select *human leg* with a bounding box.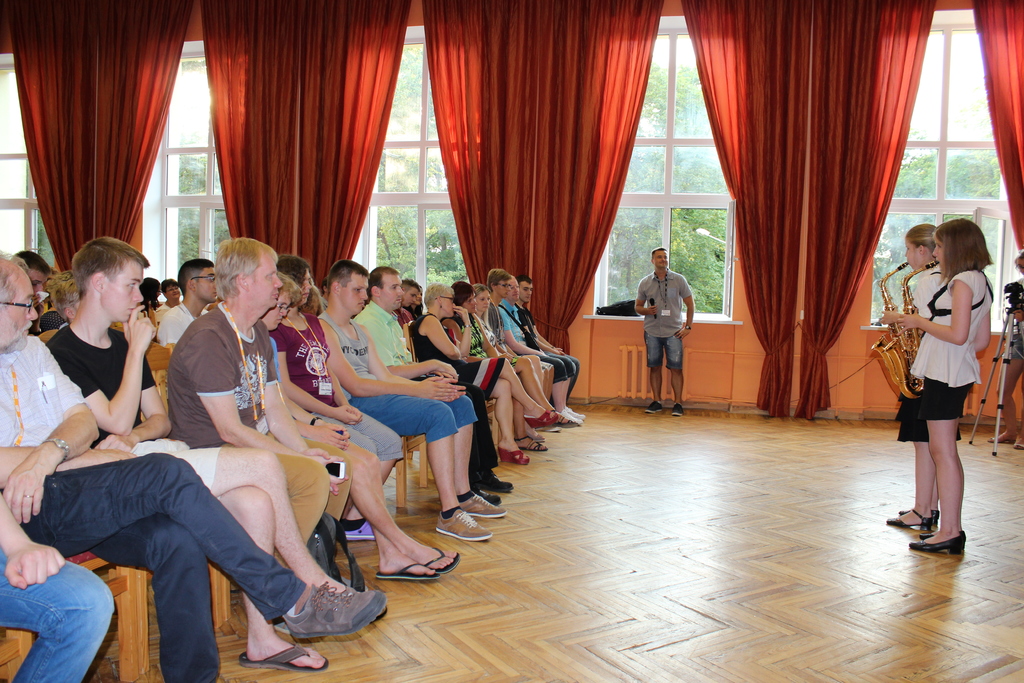
region(915, 366, 966, 549).
